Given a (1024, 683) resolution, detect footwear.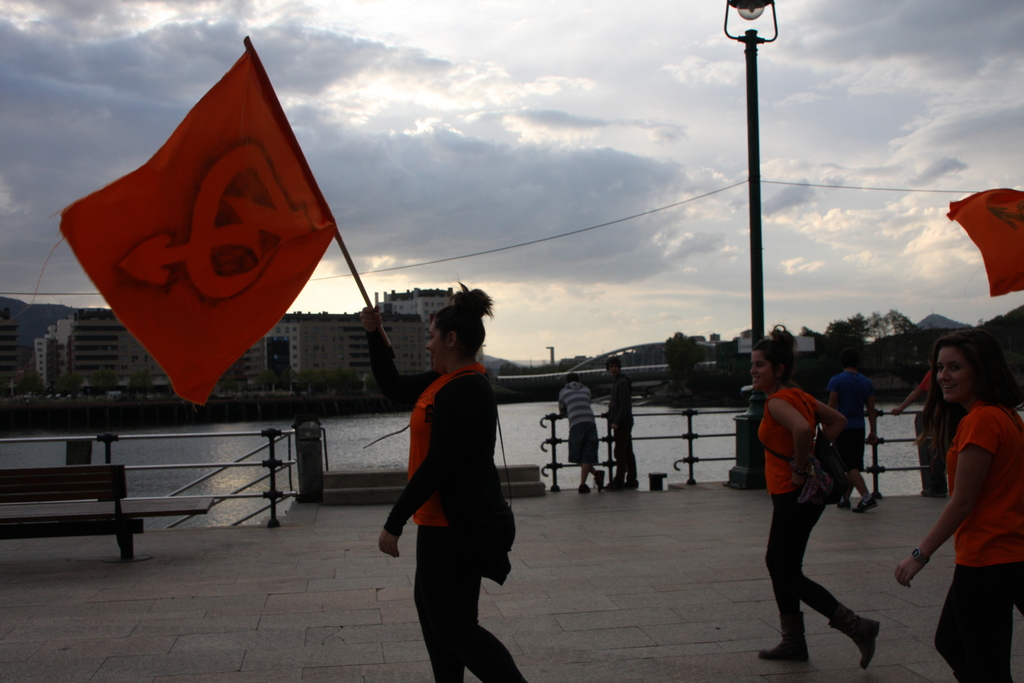
<region>603, 481, 624, 493</region>.
